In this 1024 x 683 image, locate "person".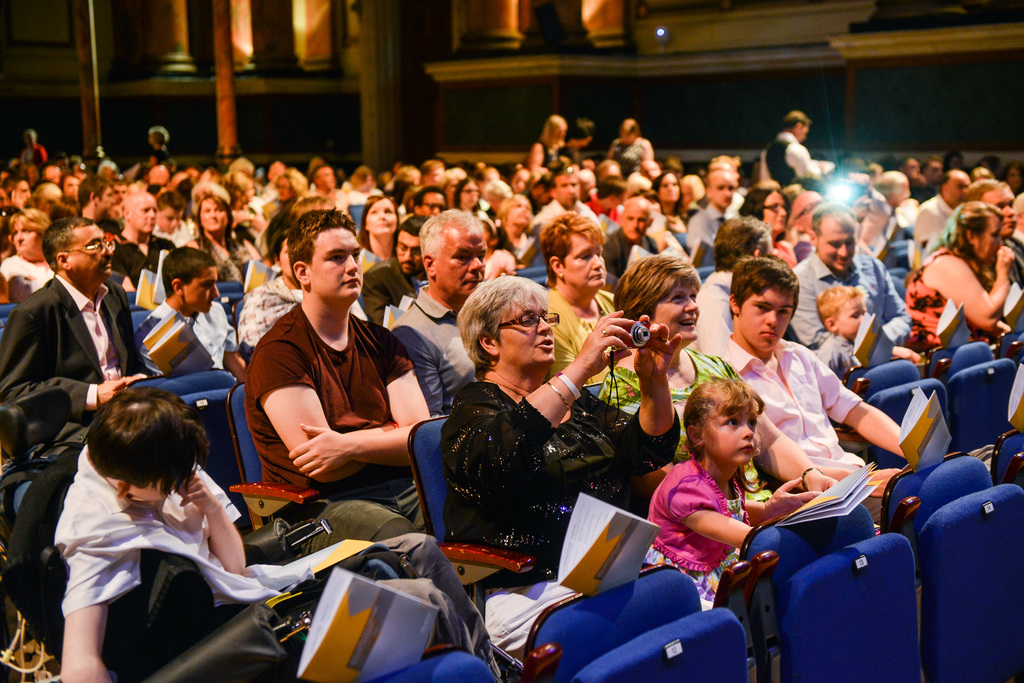
Bounding box: 942:149:972:172.
